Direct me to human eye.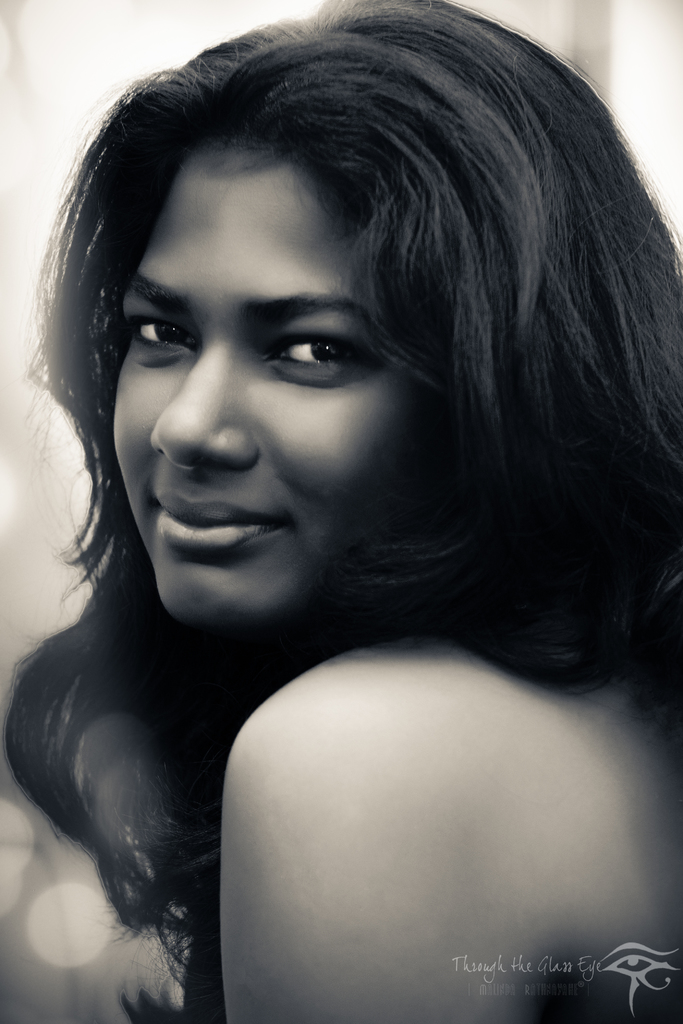
Direction: select_region(247, 306, 364, 373).
